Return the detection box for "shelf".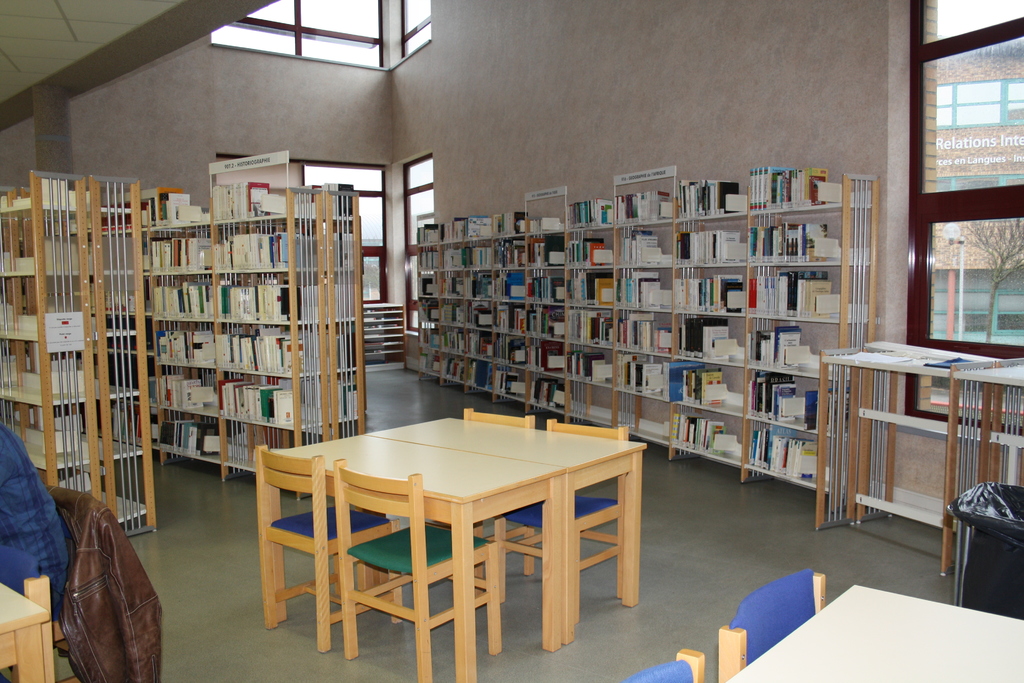
select_region(531, 305, 570, 335).
